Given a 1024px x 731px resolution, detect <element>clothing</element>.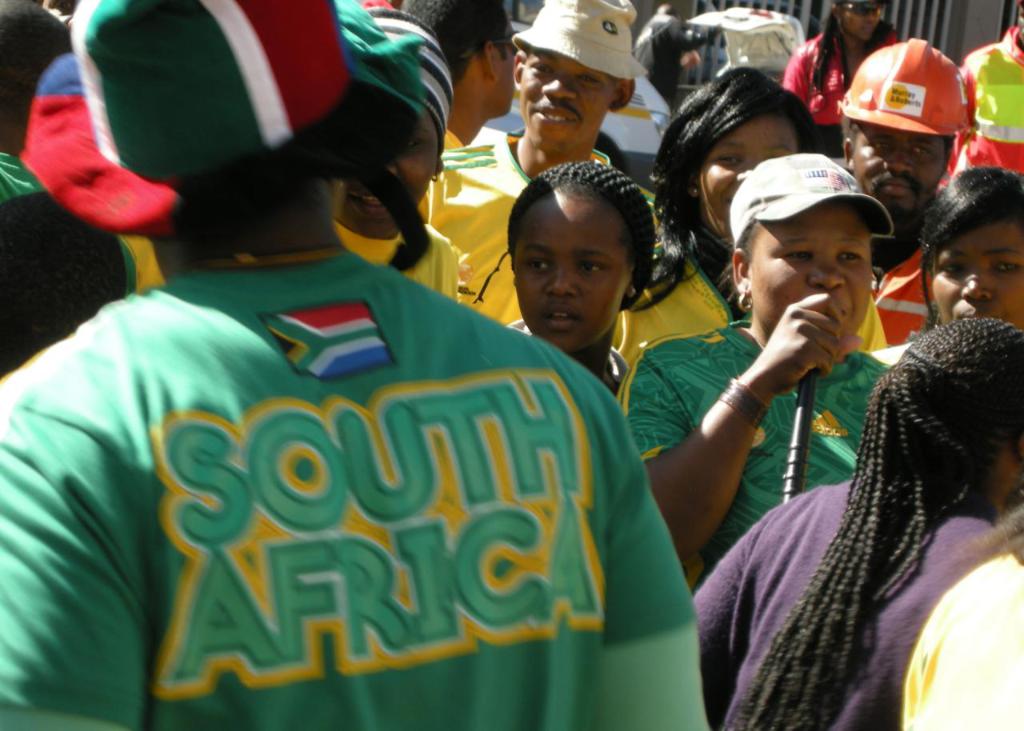
select_region(0, 262, 706, 730).
